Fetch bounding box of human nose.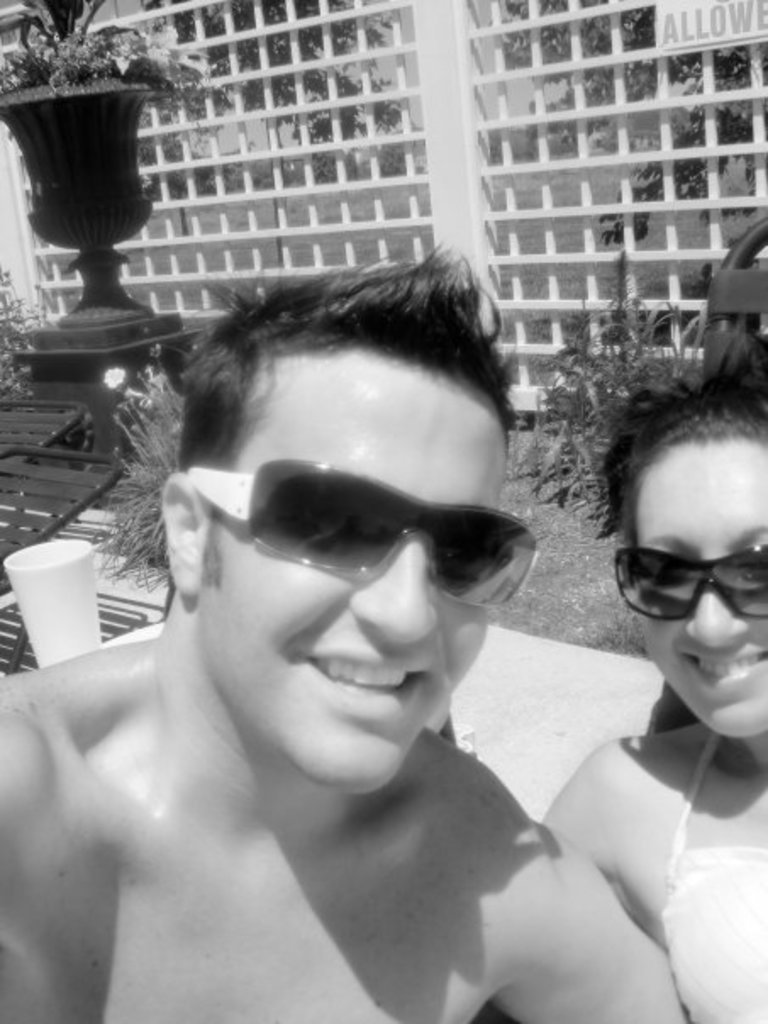
Bbox: (x1=344, y1=520, x2=439, y2=643).
